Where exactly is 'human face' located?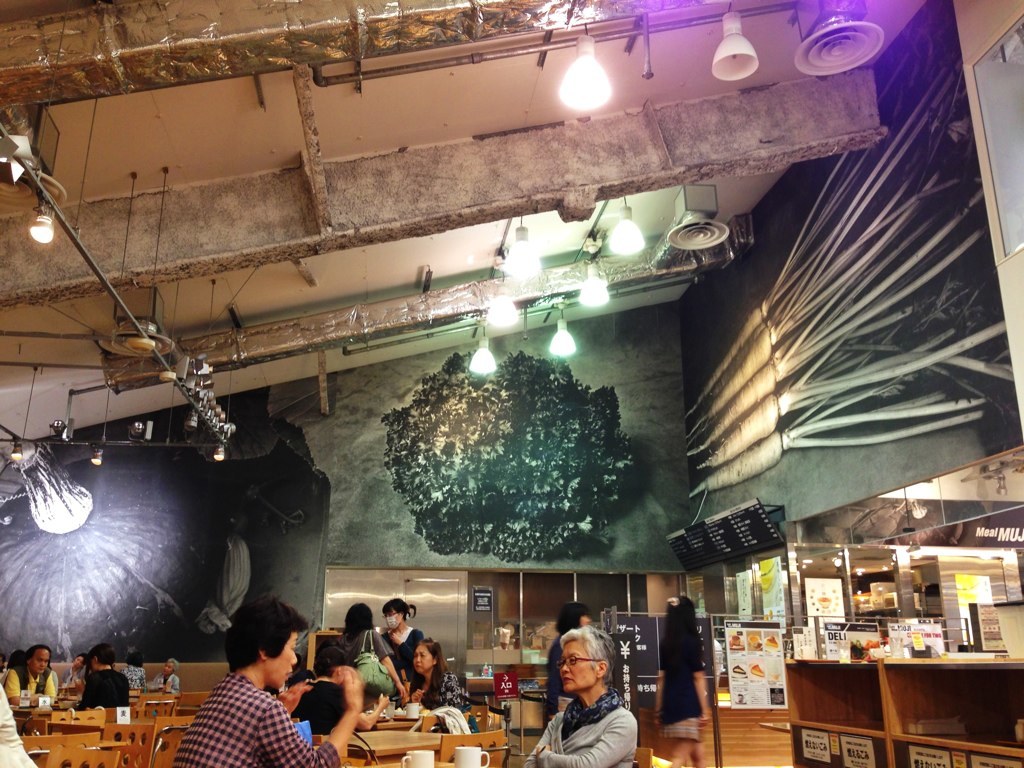
Its bounding box is bbox(277, 629, 303, 693).
